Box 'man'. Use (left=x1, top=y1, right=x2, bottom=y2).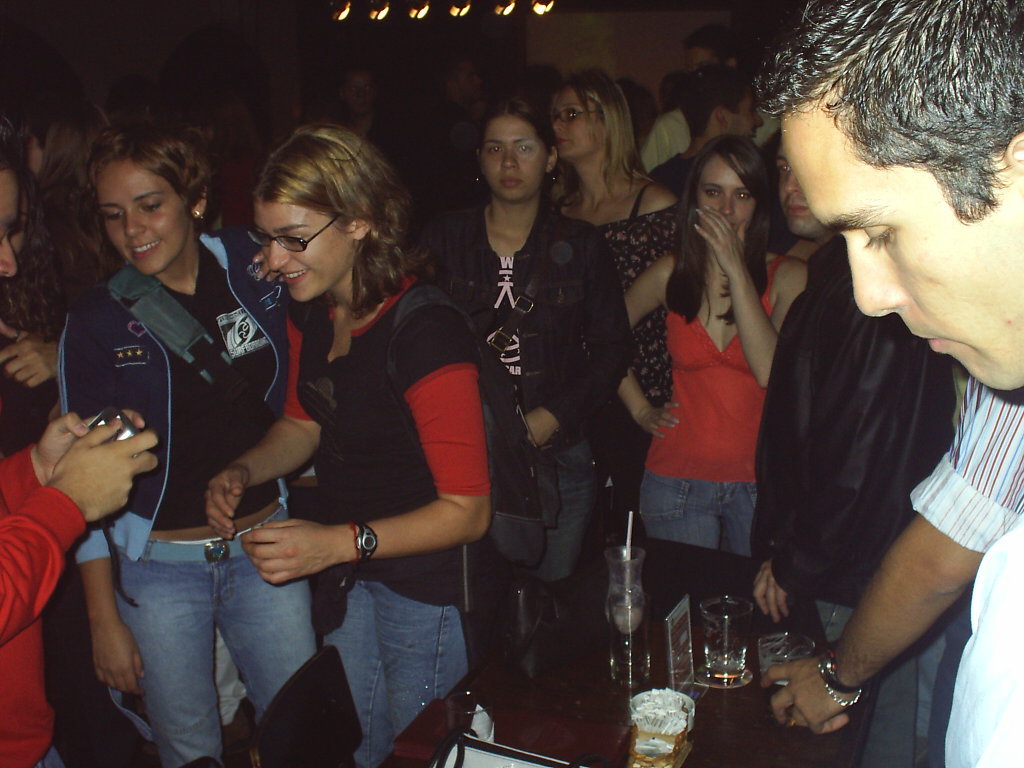
(left=749, top=0, right=1023, bottom=767).
